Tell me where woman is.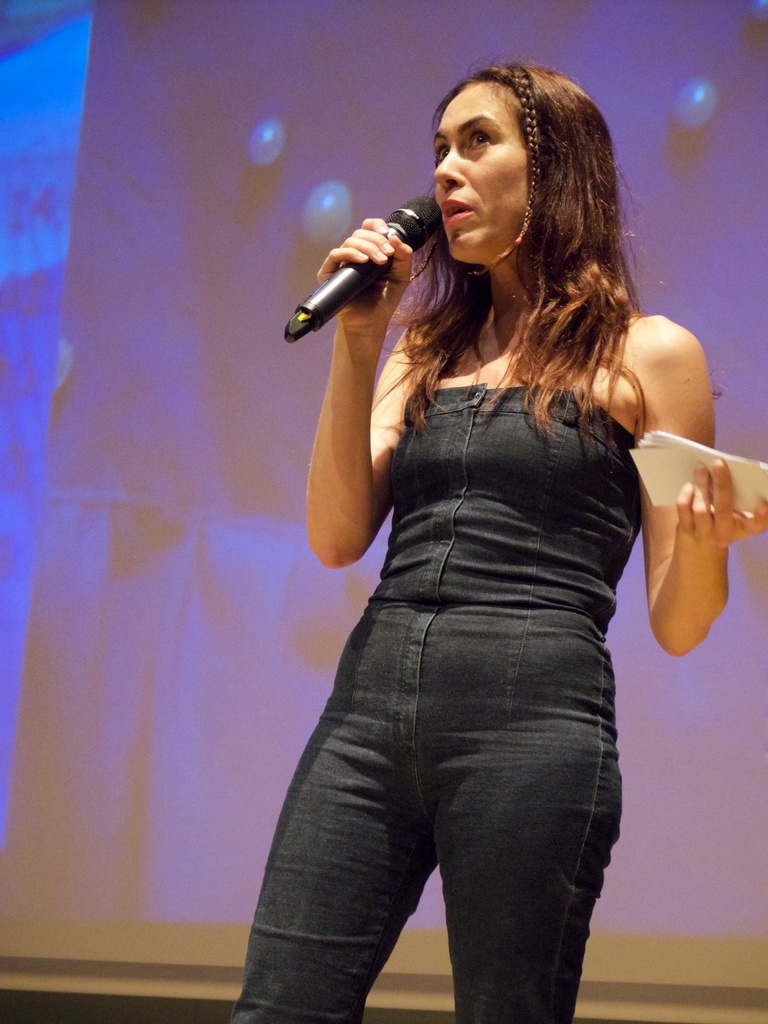
woman is at bbox=[224, 19, 686, 1020].
